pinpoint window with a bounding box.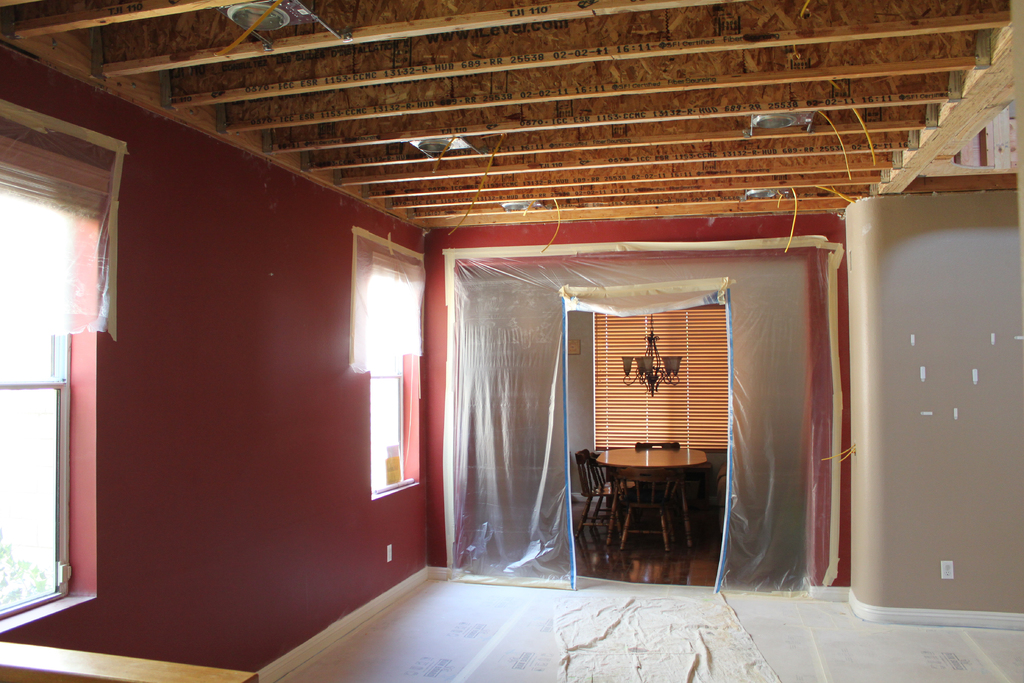
<region>354, 228, 426, 505</region>.
